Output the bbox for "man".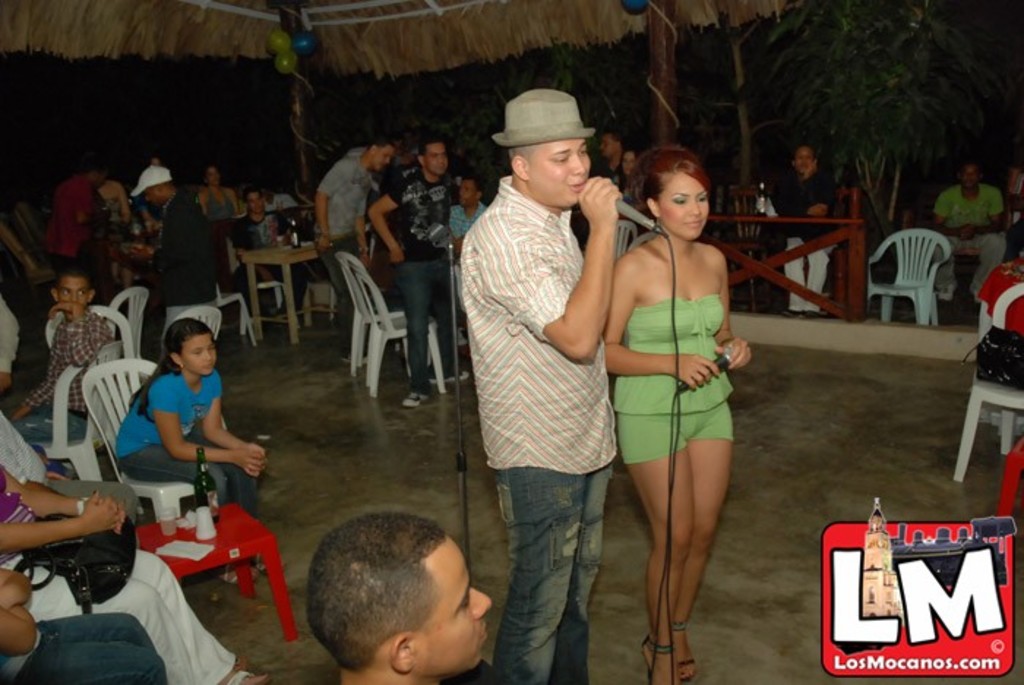
bbox(455, 91, 622, 684).
